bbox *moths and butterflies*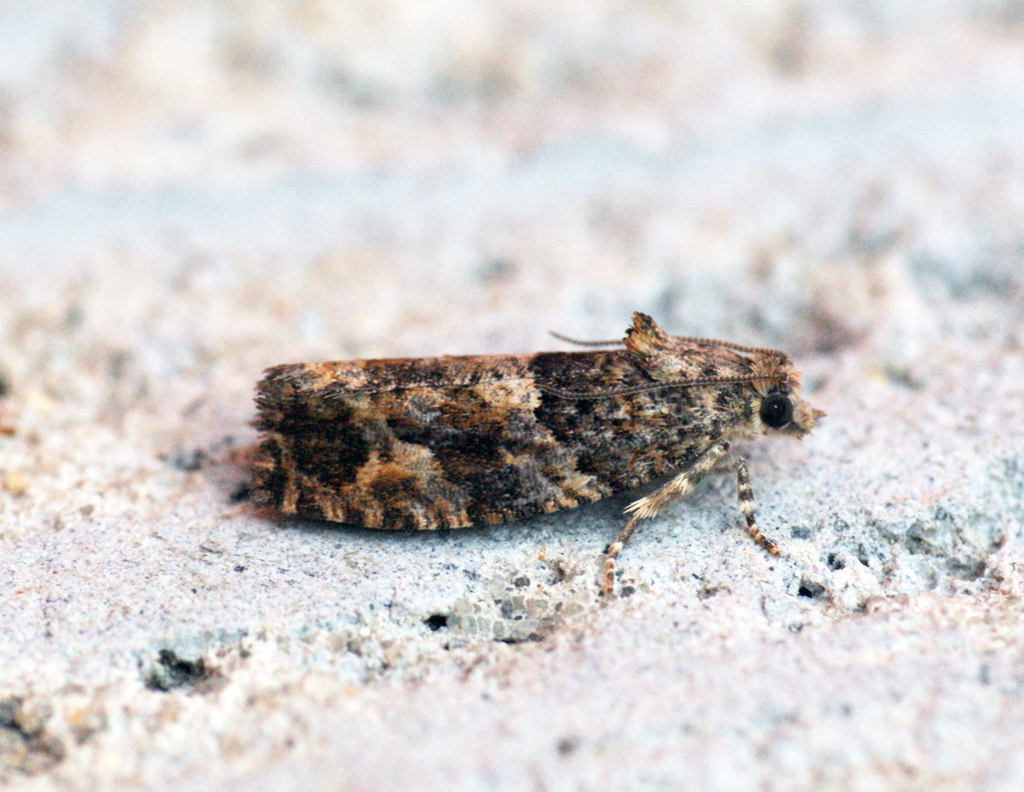
l=223, t=304, r=833, b=603
